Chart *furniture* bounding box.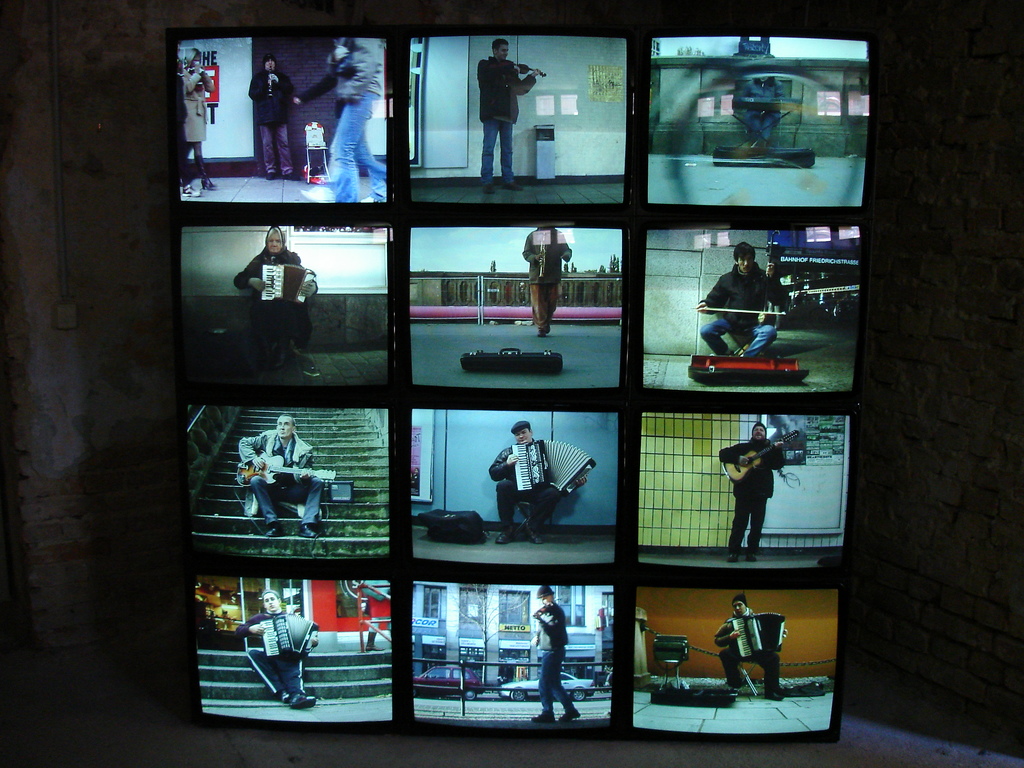
Charted: [633, 607, 653, 689].
